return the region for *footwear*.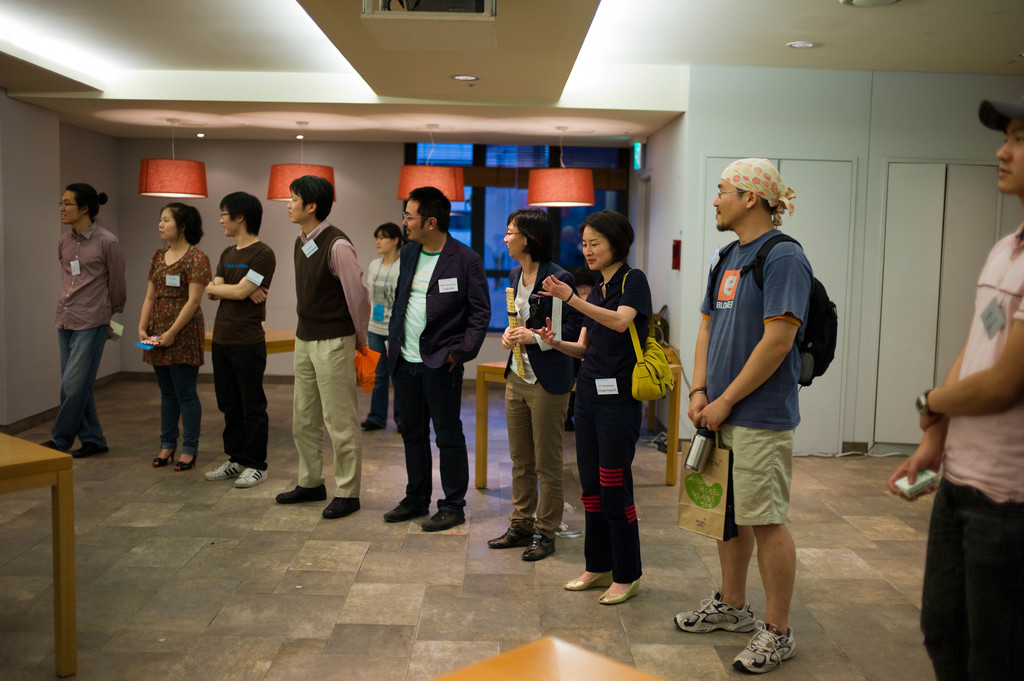
[522,528,556,561].
